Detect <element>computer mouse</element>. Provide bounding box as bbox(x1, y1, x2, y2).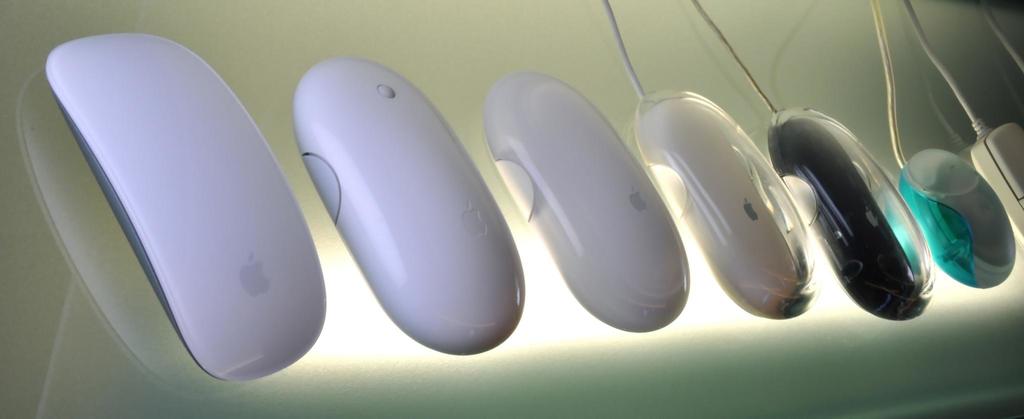
bbox(483, 67, 692, 331).
